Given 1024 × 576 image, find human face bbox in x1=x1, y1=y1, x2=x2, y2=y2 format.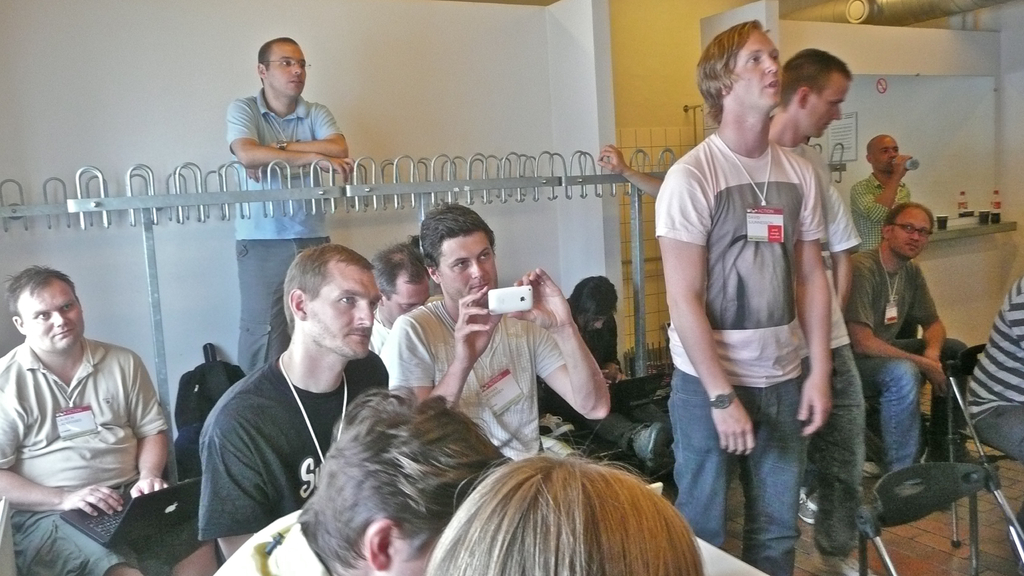
x1=265, y1=43, x2=309, y2=107.
